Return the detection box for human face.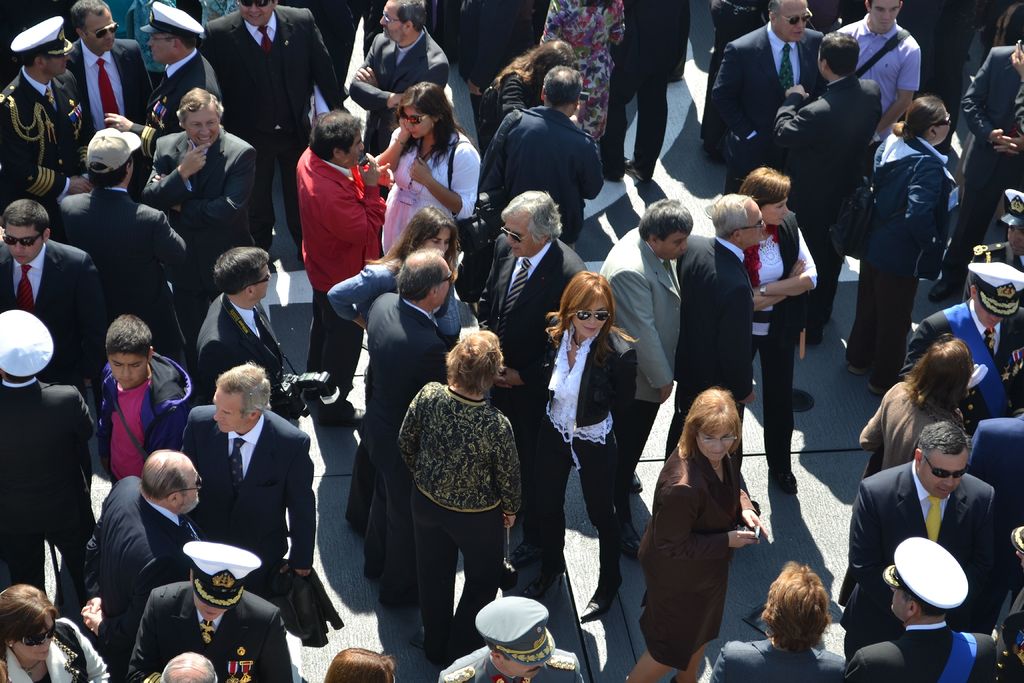
crop(212, 388, 245, 431).
